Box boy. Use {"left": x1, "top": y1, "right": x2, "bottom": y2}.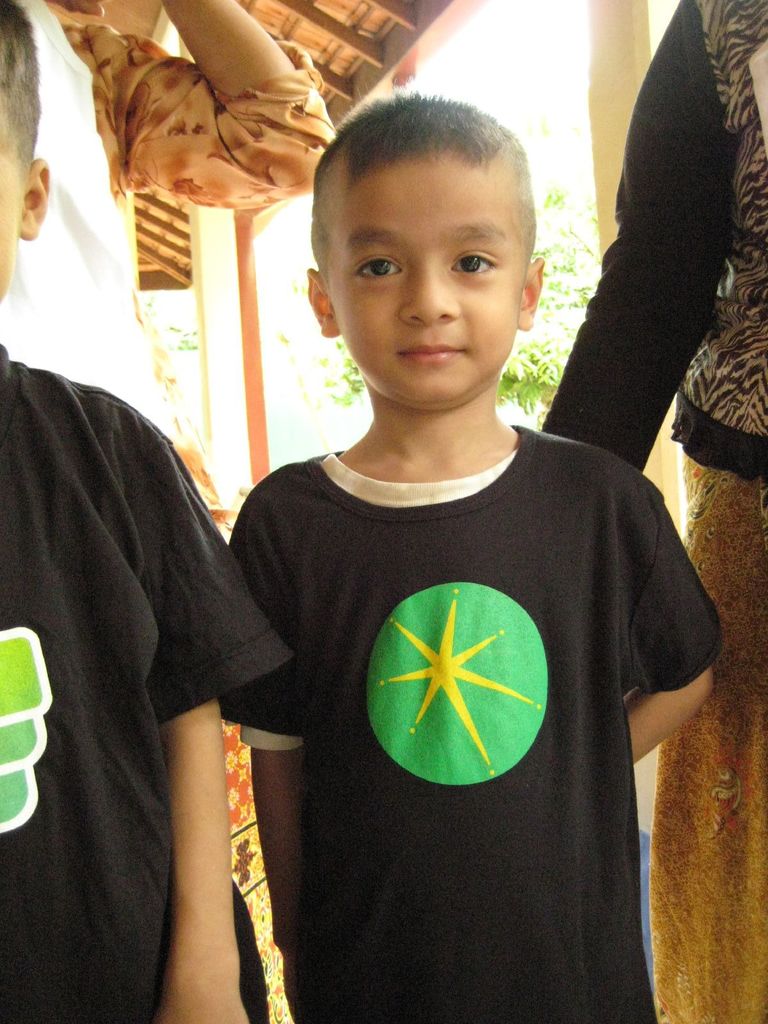
{"left": 188, "top": 92, "right": 696, "bottom": 1003}.
